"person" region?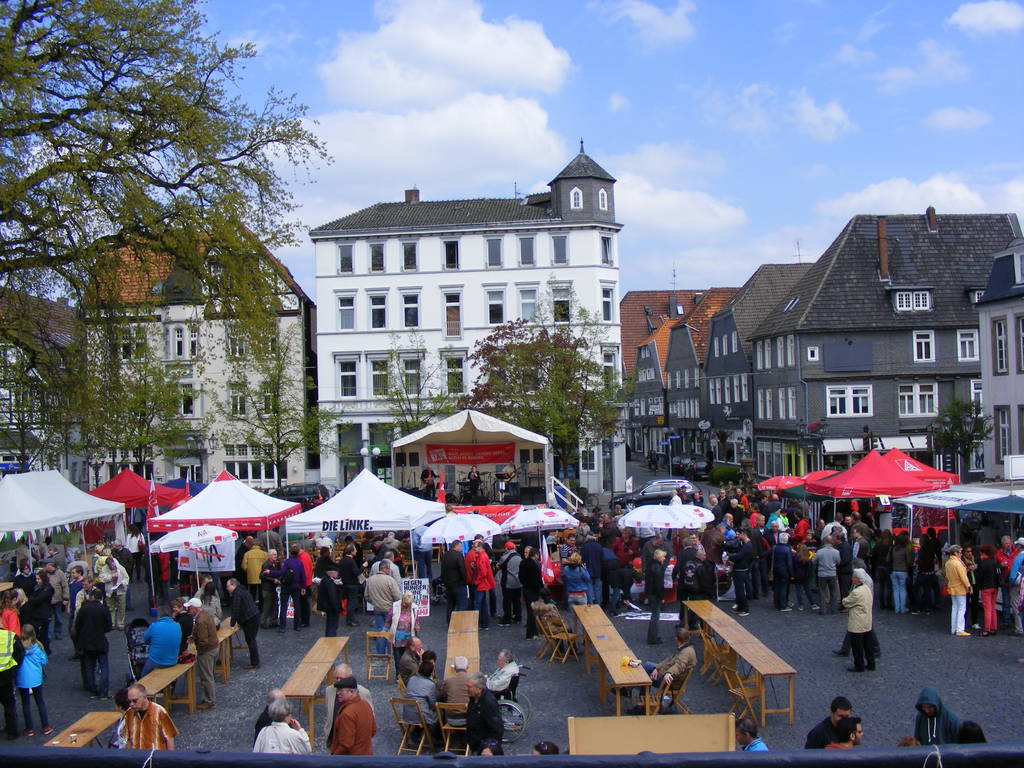
bbox=[330, 677, 378, 759]
